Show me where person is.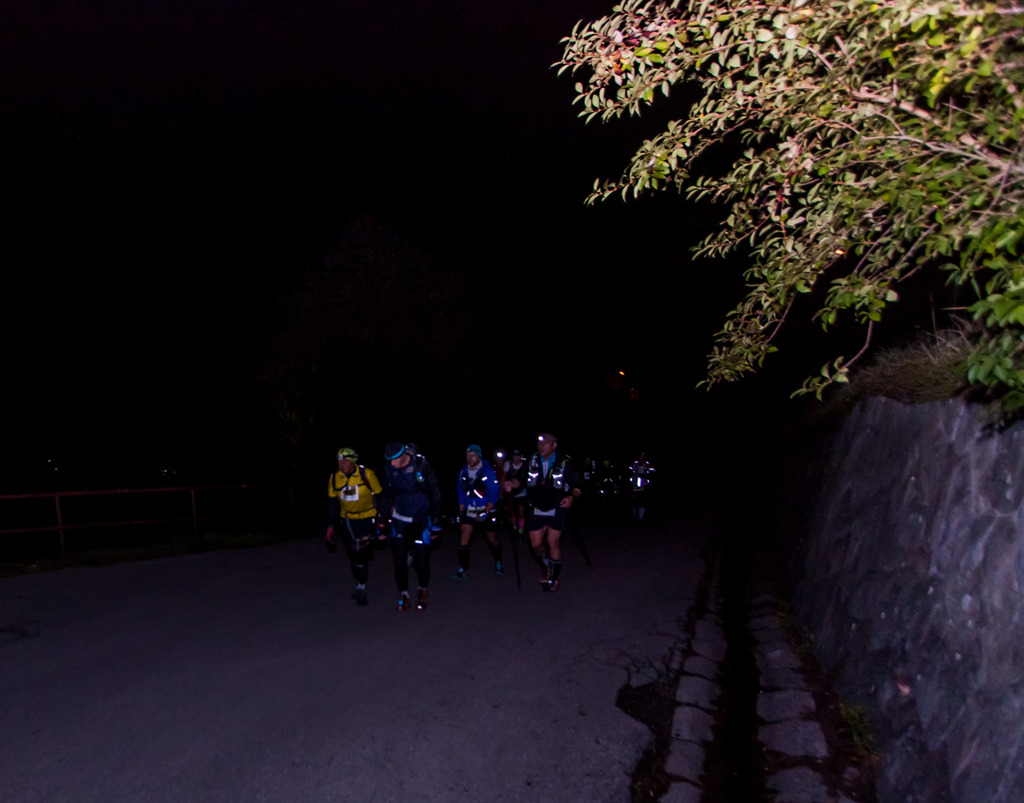
person is at <region>323, 444, 381, 606</region>.
